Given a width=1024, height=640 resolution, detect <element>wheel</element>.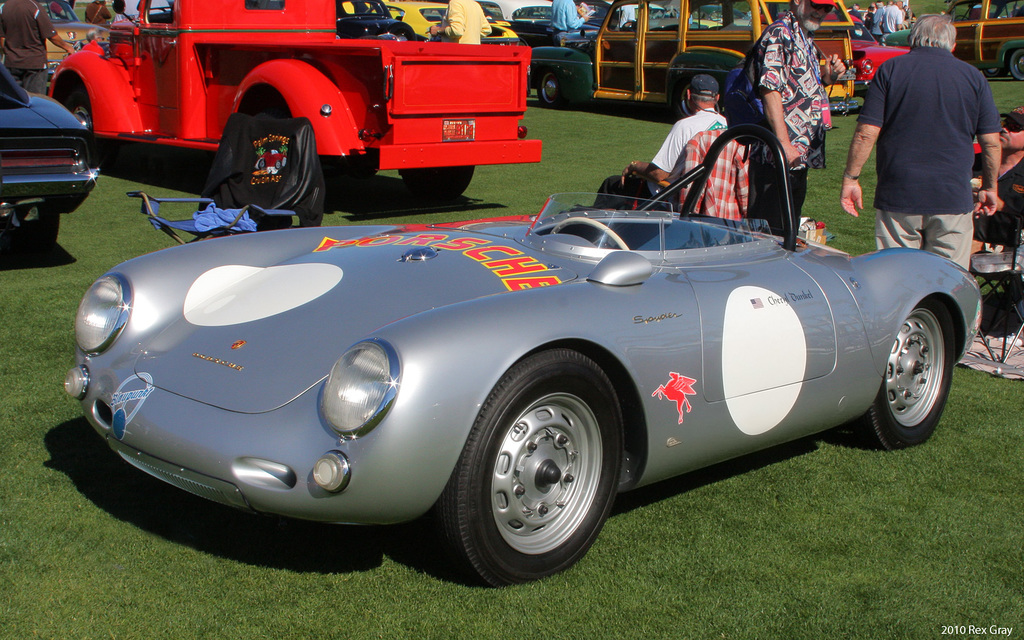
Rect(443, 351, 620, 585).
